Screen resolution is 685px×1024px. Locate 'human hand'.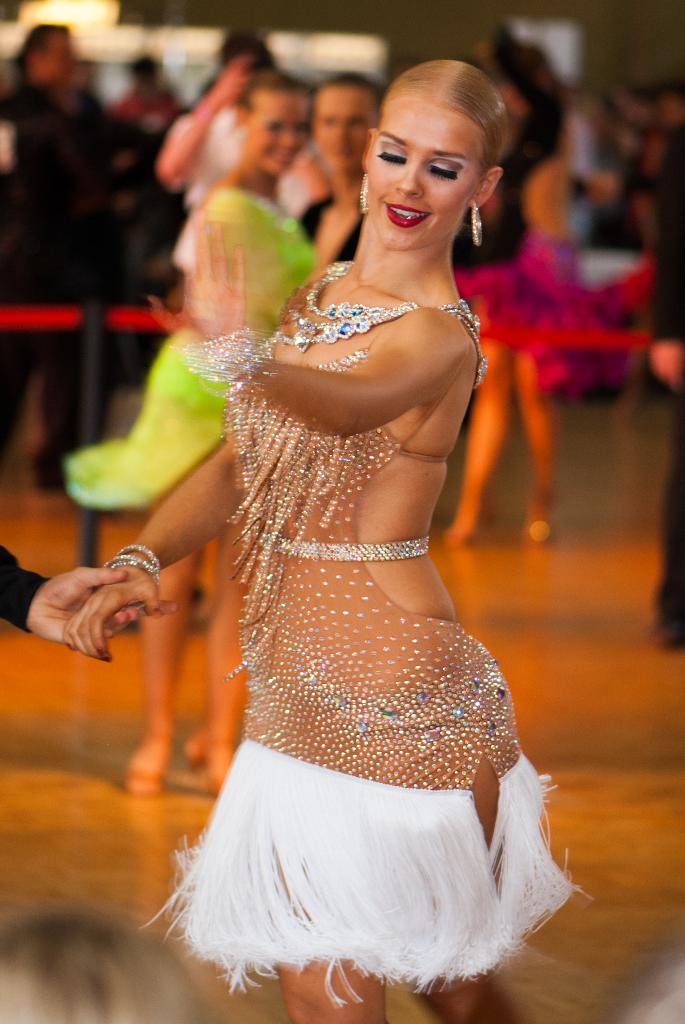
[21, 564, 140, 655].
